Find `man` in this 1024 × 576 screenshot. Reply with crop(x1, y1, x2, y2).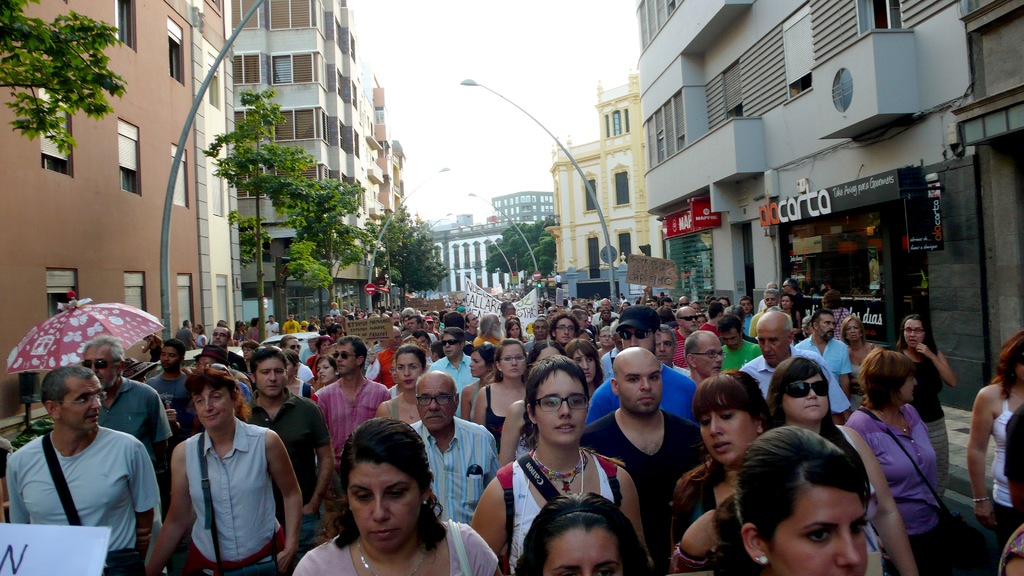
crop(391, 311, 400, 325).
